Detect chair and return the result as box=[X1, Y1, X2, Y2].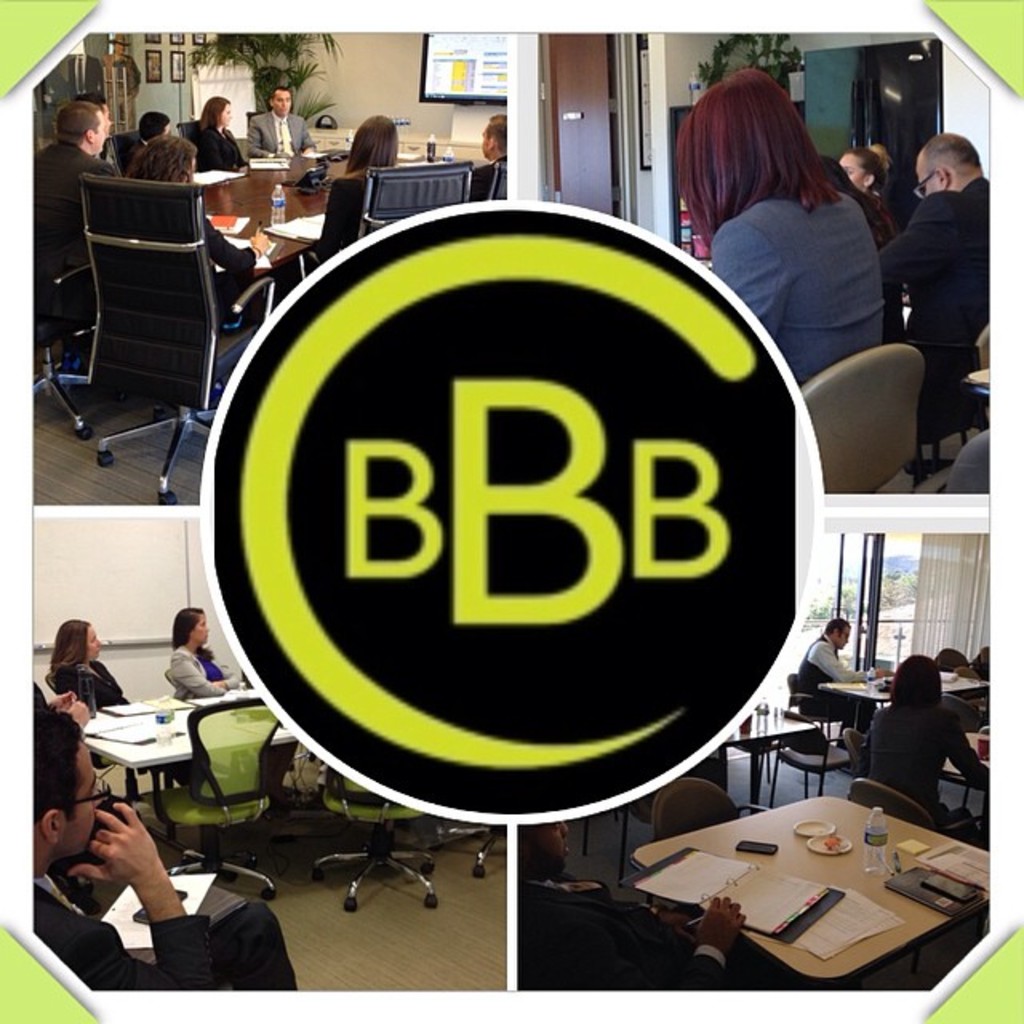
box=[54, 136, 229, 520].
